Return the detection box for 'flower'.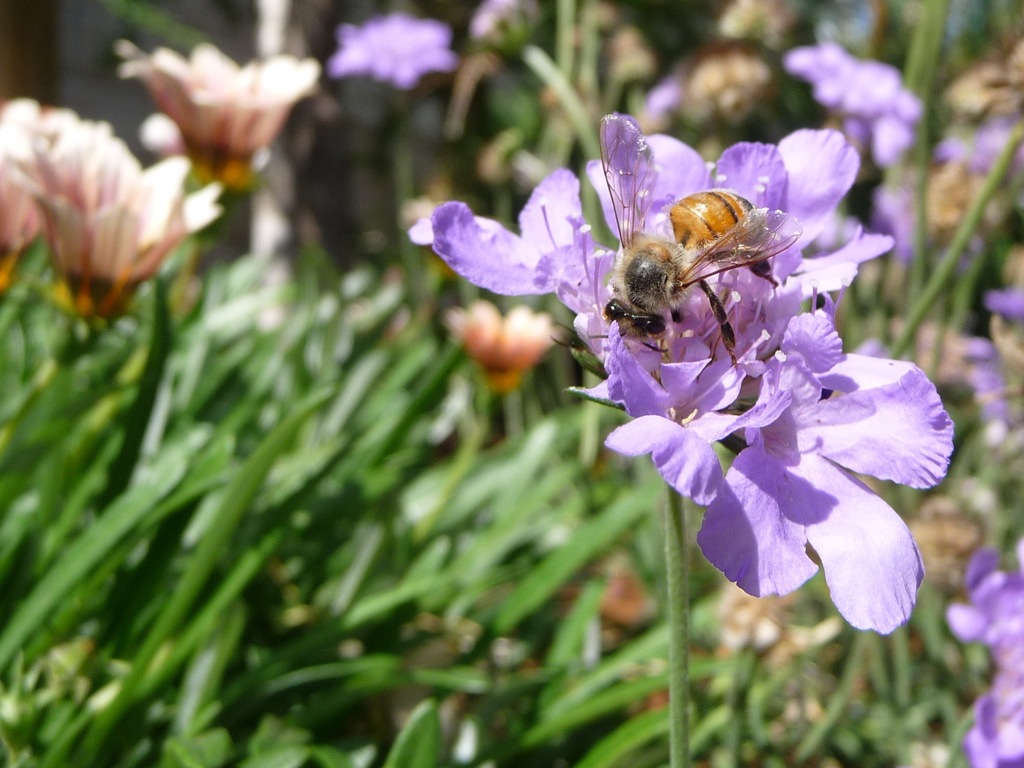
x1=465, y1=0, x2=545, y2=56.
